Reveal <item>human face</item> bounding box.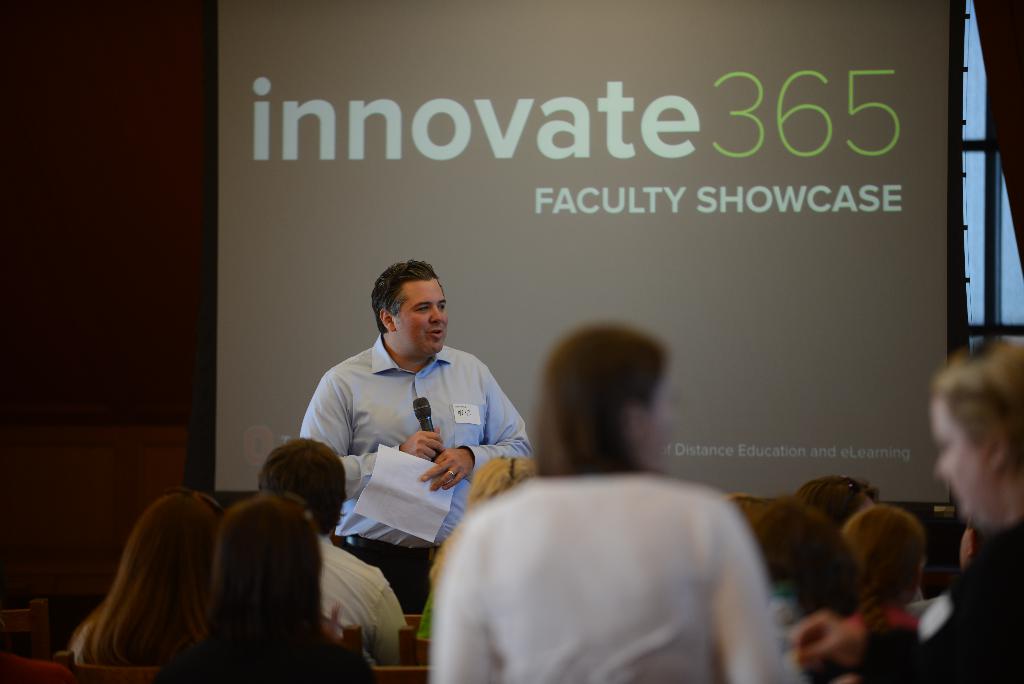
Revealed: x1=931, y1=395, x2=984, y2=514.
